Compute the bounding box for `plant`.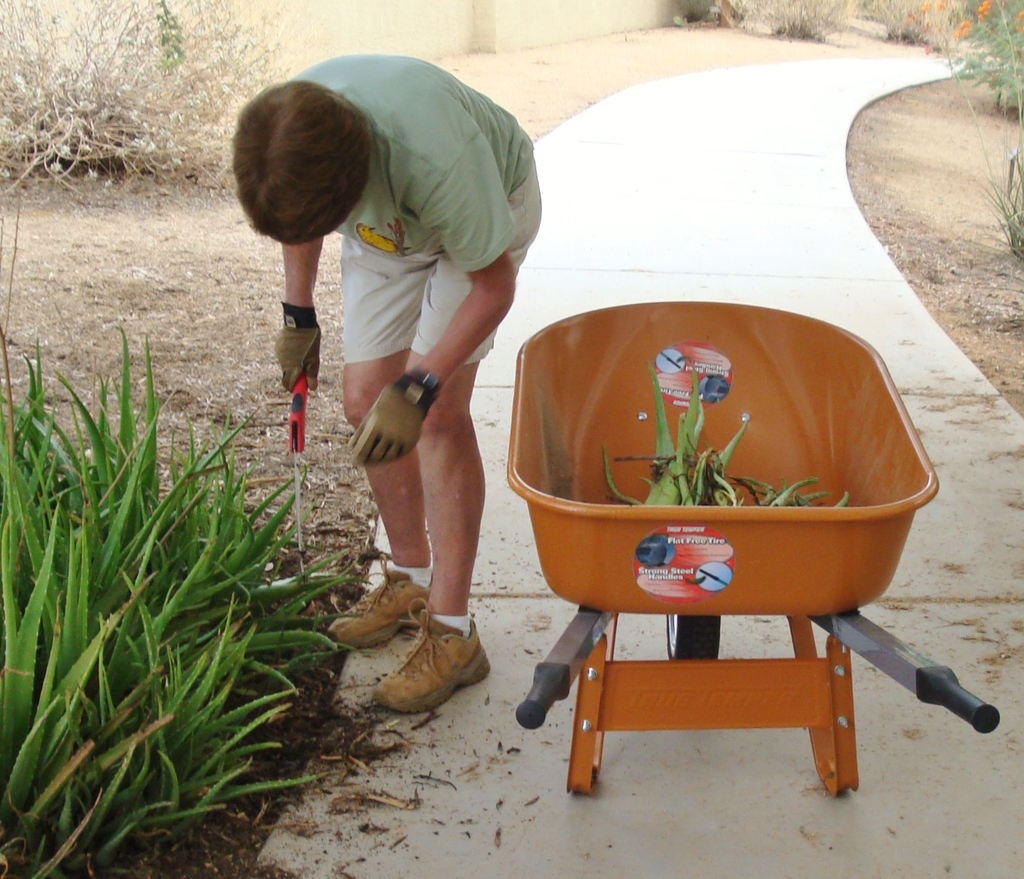
crop(8, 325, 356, 861).
